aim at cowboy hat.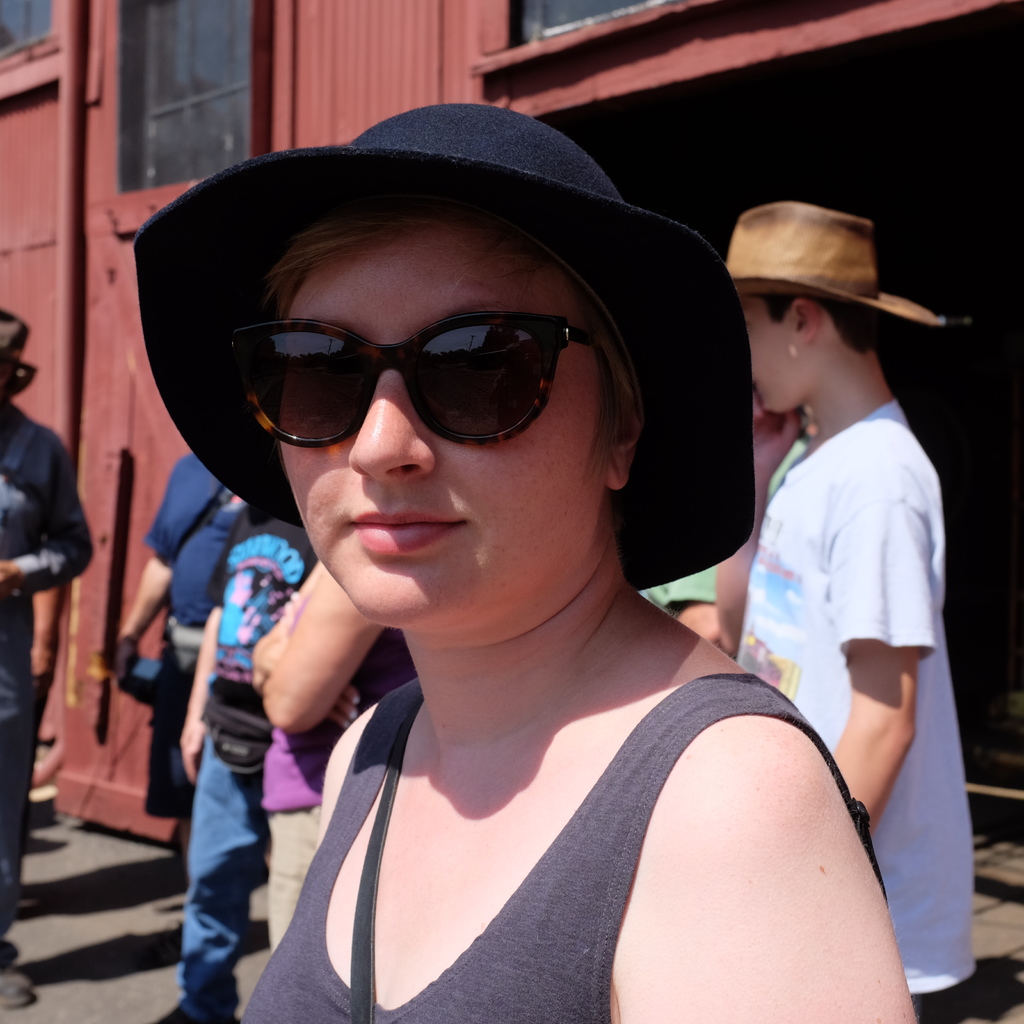
Aimed at 0 304 36 400.
